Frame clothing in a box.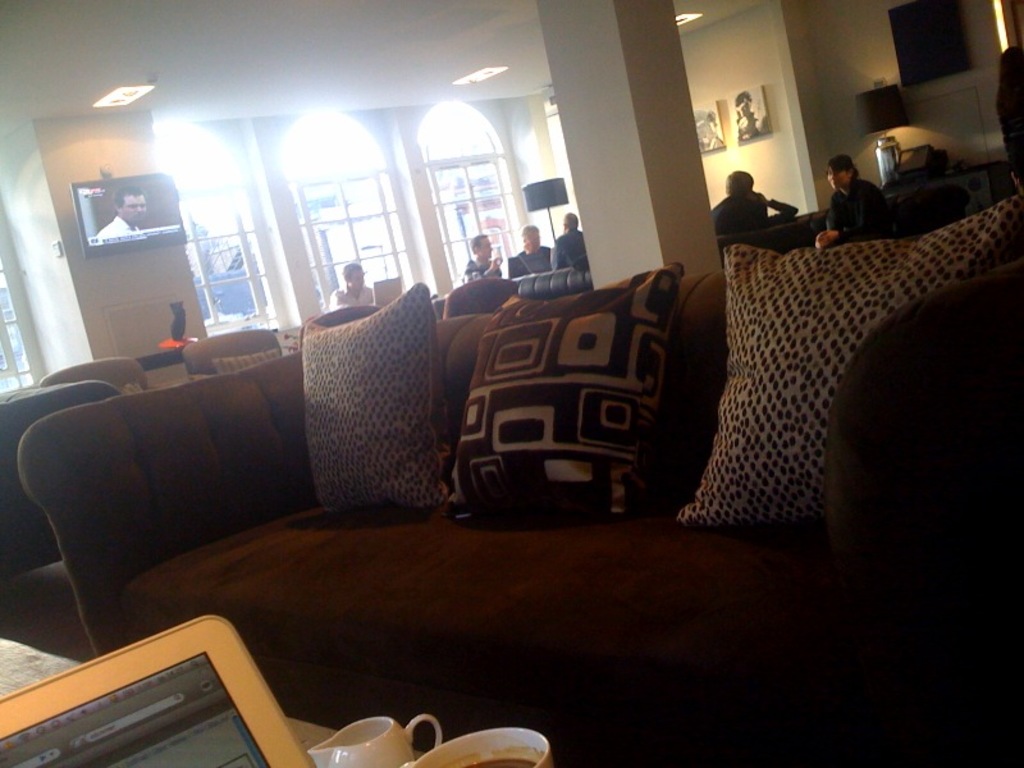
detection(497, 247, 539, 284).
